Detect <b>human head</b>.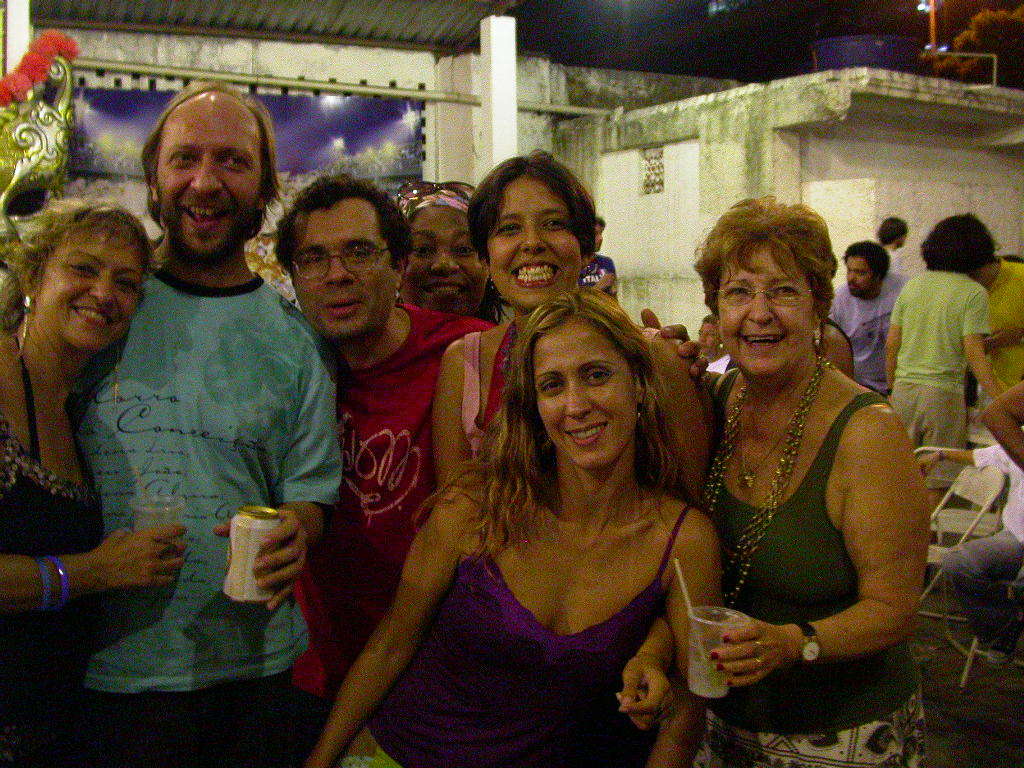
Detected at [x1=495, y1=288, x2=666, y2=474].
